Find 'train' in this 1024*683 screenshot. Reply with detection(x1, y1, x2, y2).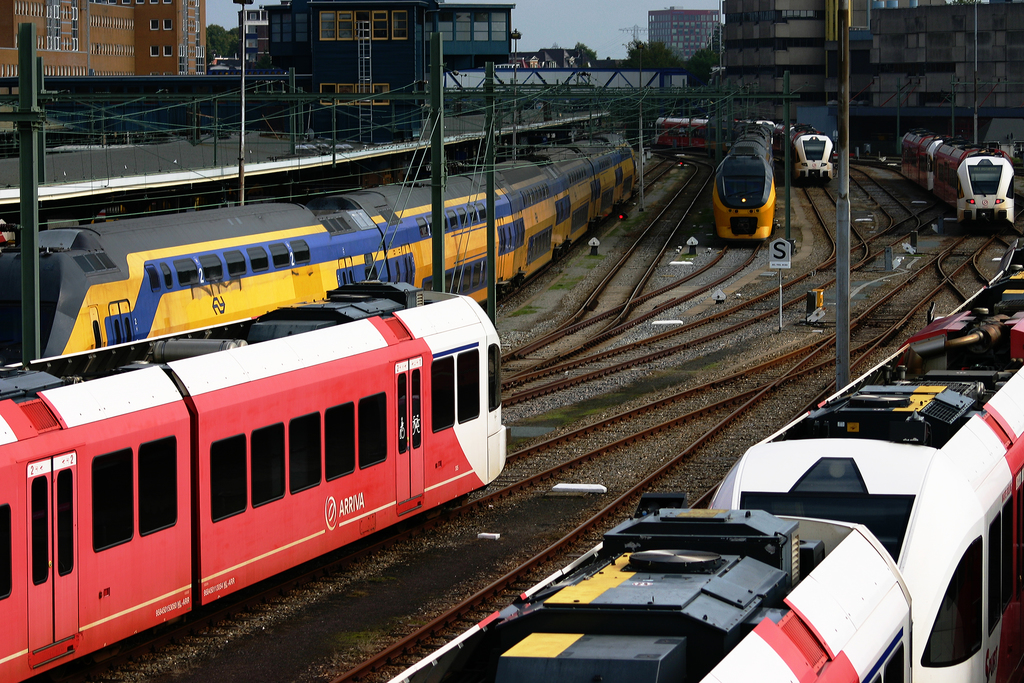
detection(0, 124, 643, 359).
